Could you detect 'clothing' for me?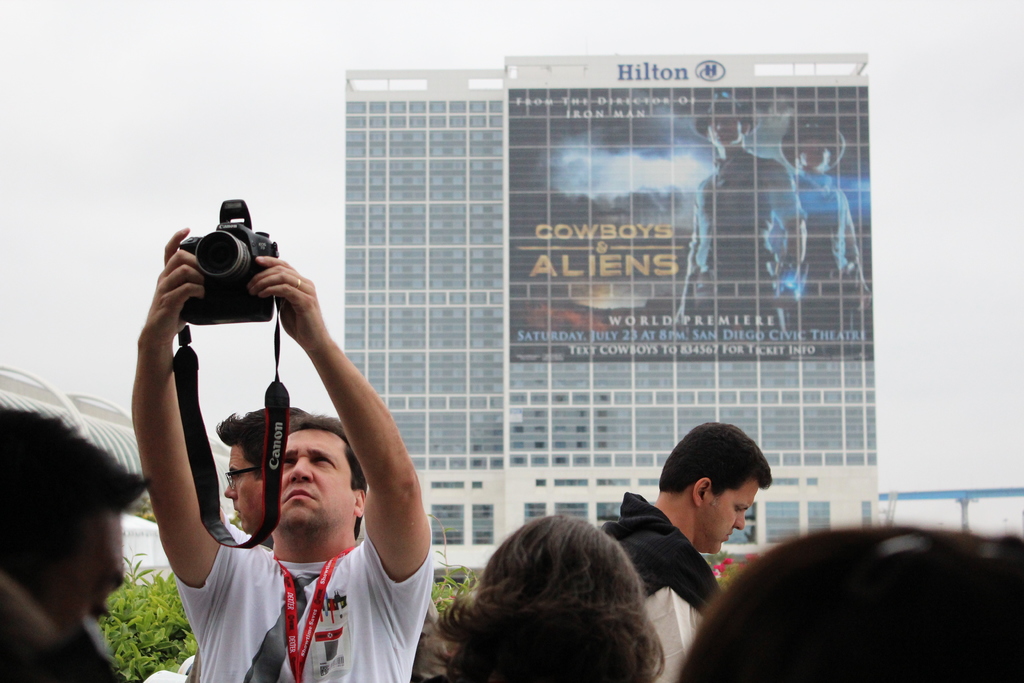
Detection result: bbox=[598, 486, 720, 678].
